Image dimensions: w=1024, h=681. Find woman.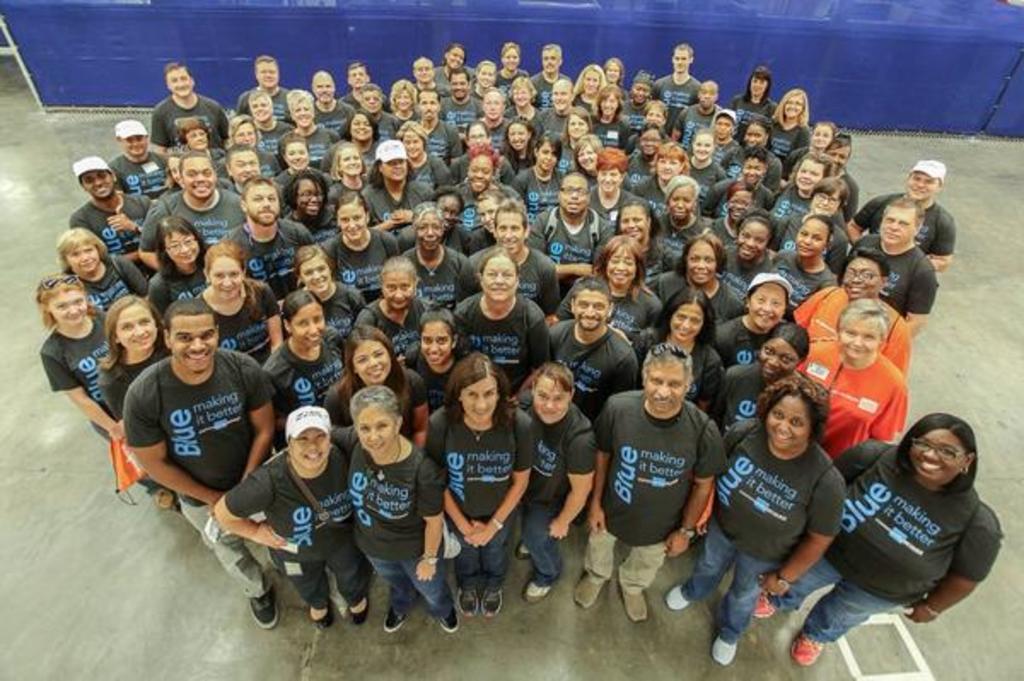
pyautogui.locateOnScreen(391, 119, 456, 188).
